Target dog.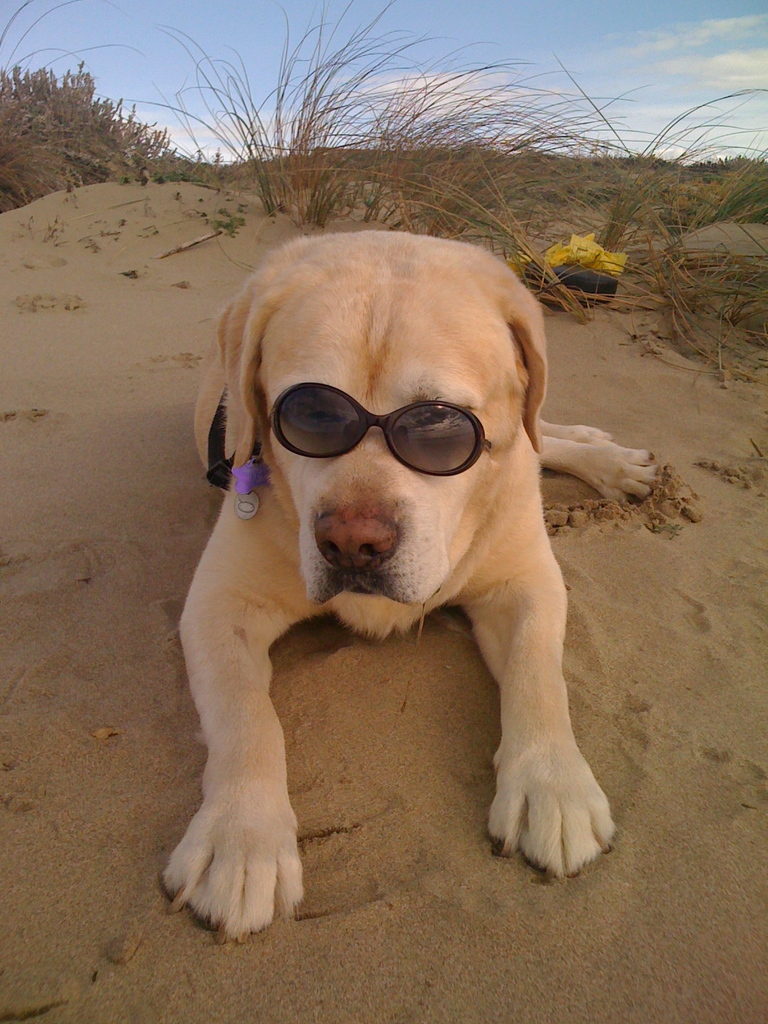
Target region: pyautogui.locateOnScreen(152, 228, 660, 943).
